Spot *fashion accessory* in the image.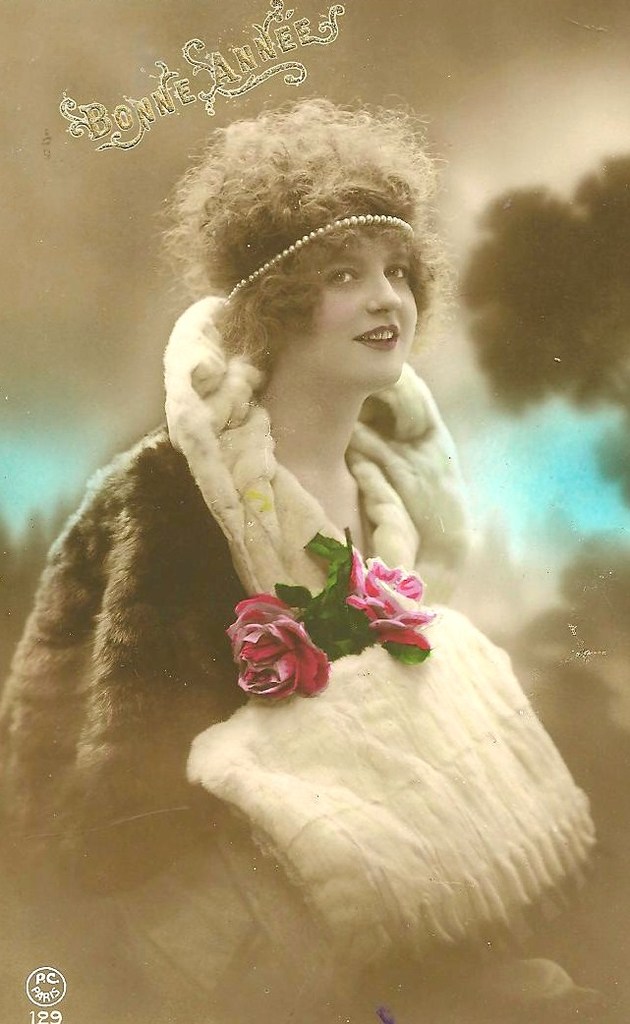
*fashion accessory* found at locate(226, 206, 425, 299).
